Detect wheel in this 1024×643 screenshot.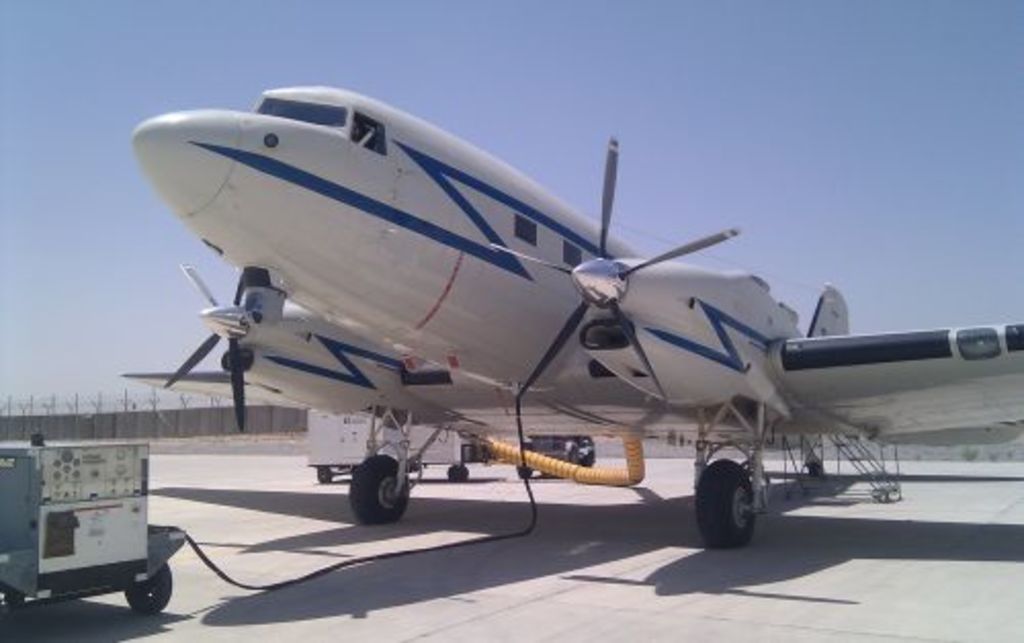
Detection: select_region(694, 463, 768, 547).
